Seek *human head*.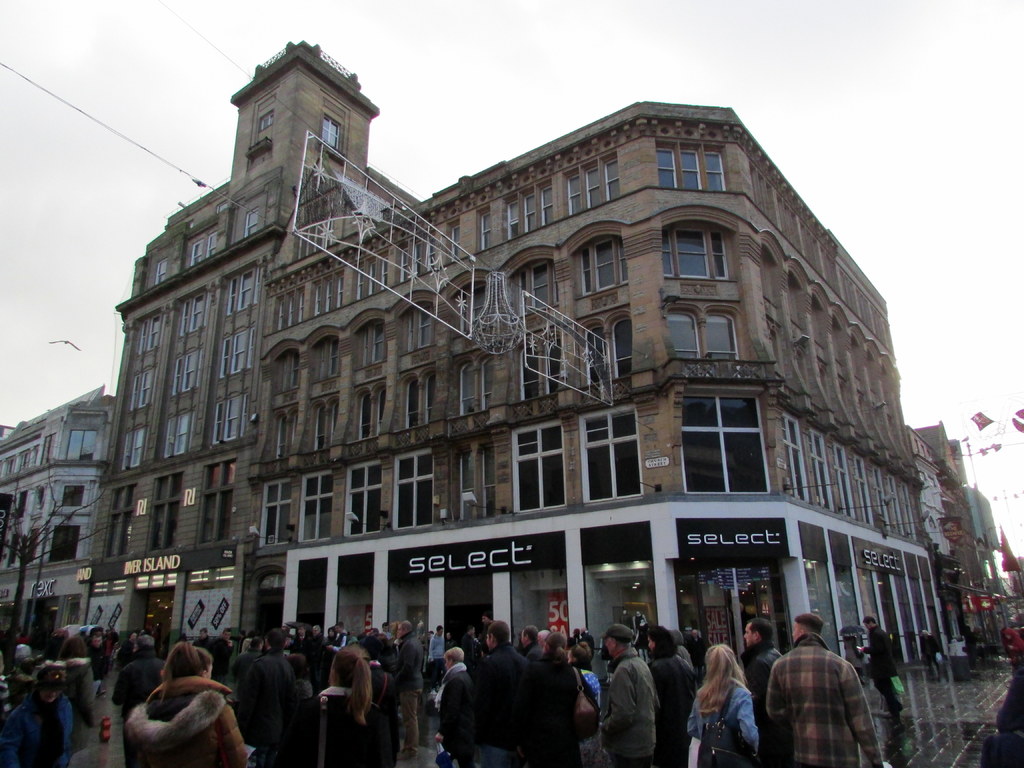
[left=668, top=627, right=685, bottom=644].
